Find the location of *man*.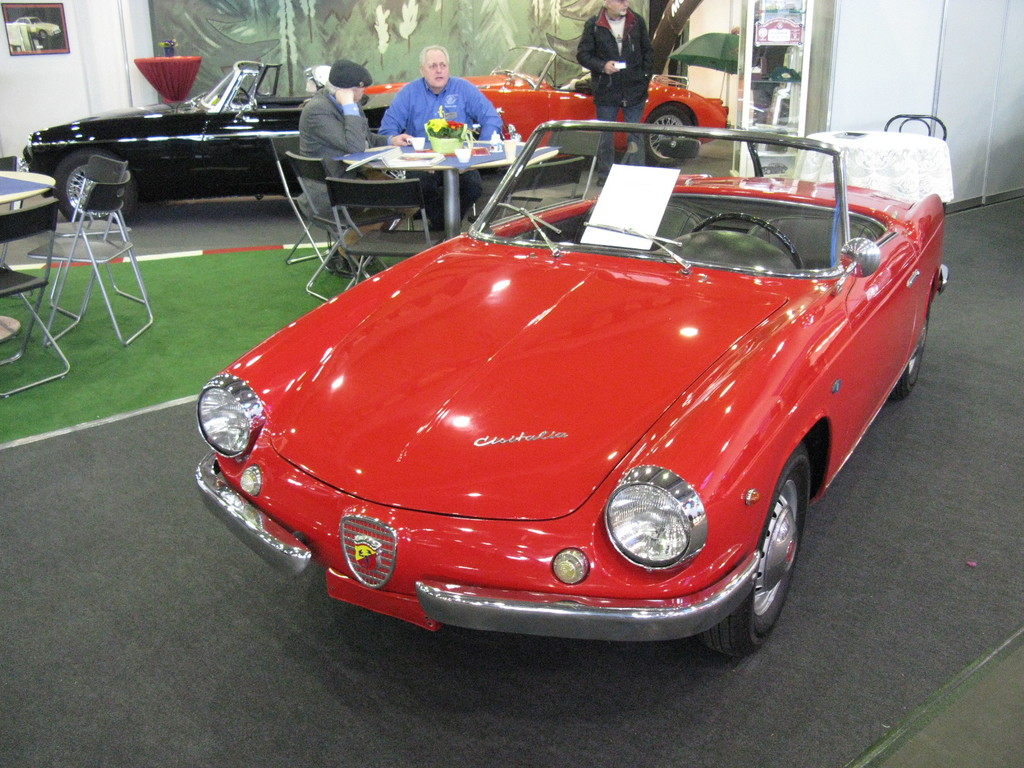
Location: (296, 58, 401, 274).
